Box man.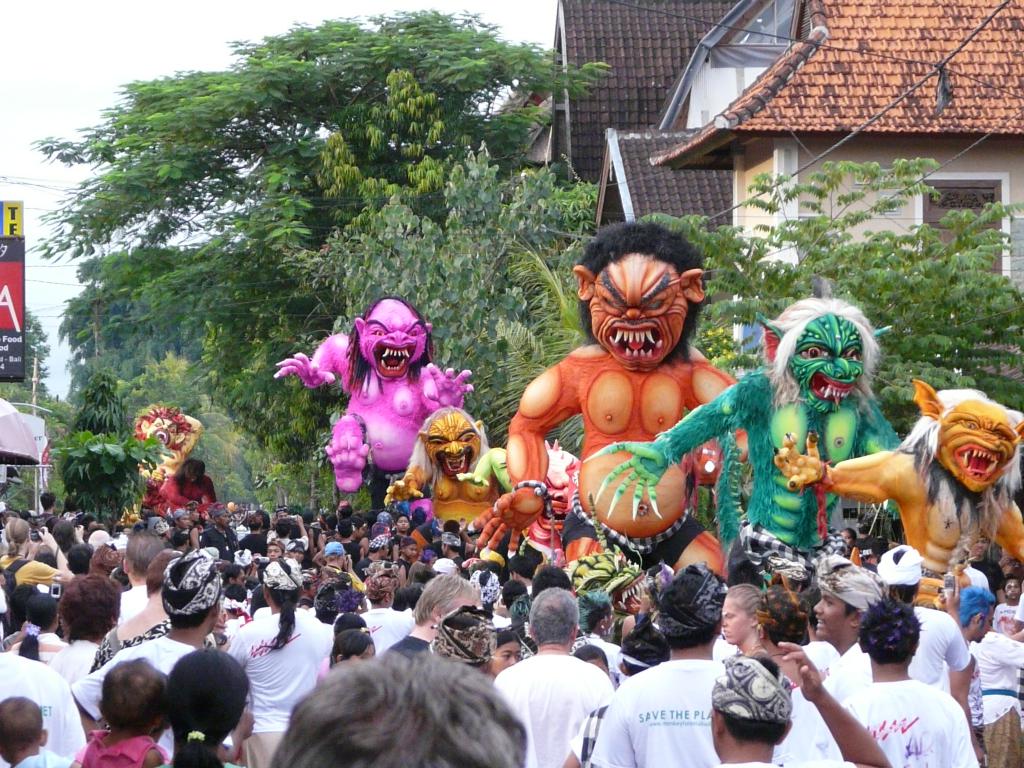
123,536,161,619.
